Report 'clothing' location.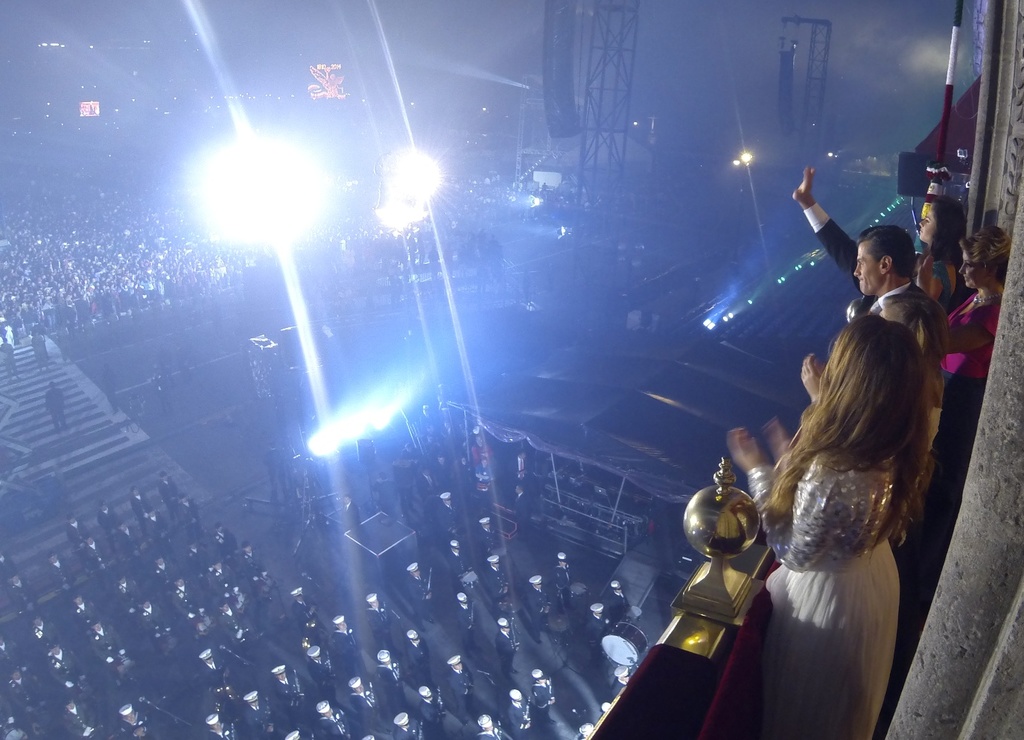
Report: BBox(926, 397, 941, 454).
